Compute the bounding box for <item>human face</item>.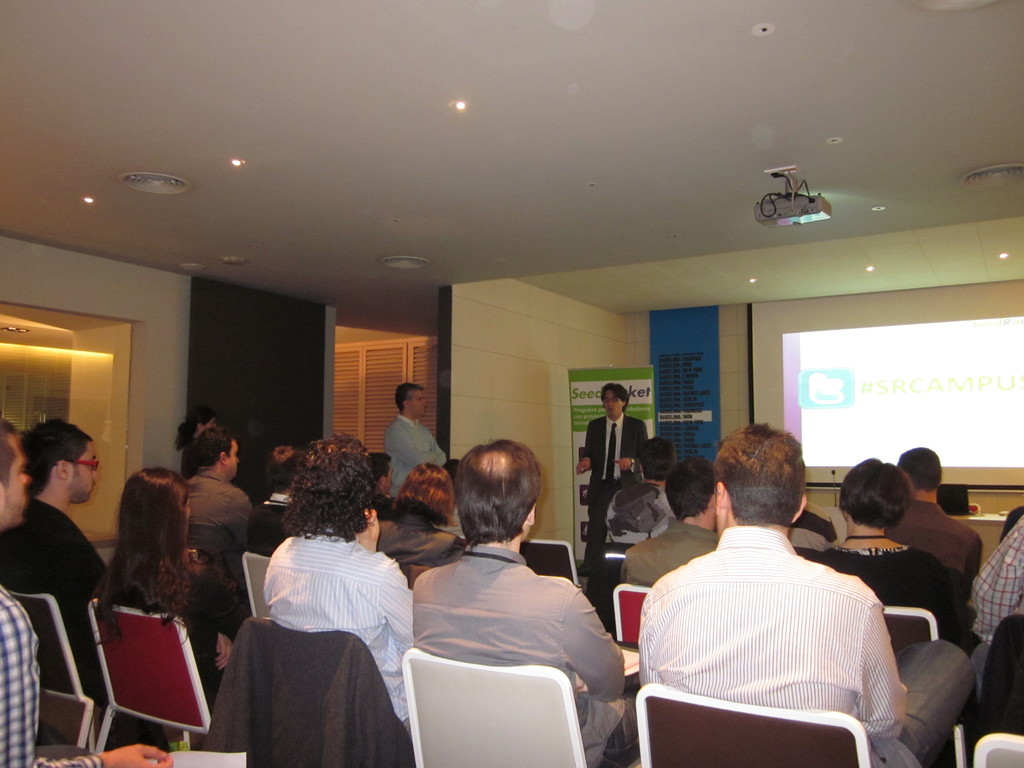
bbox(0, 436, 29, 529).
